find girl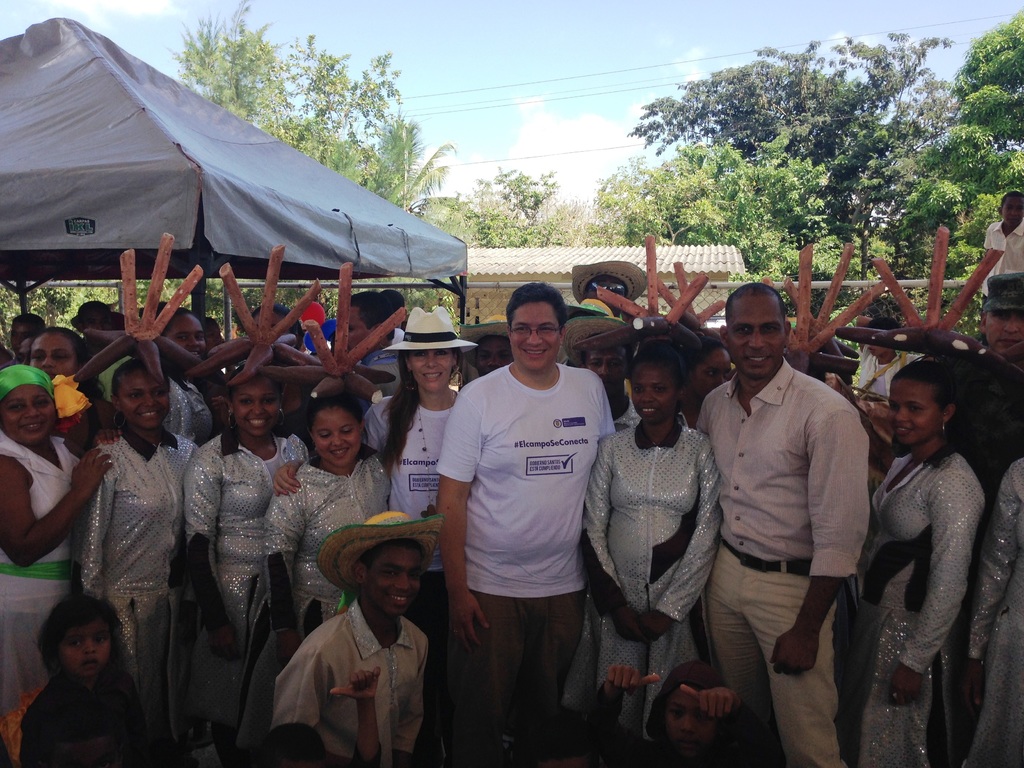
left=835, top=351, right=989, bottom=767
